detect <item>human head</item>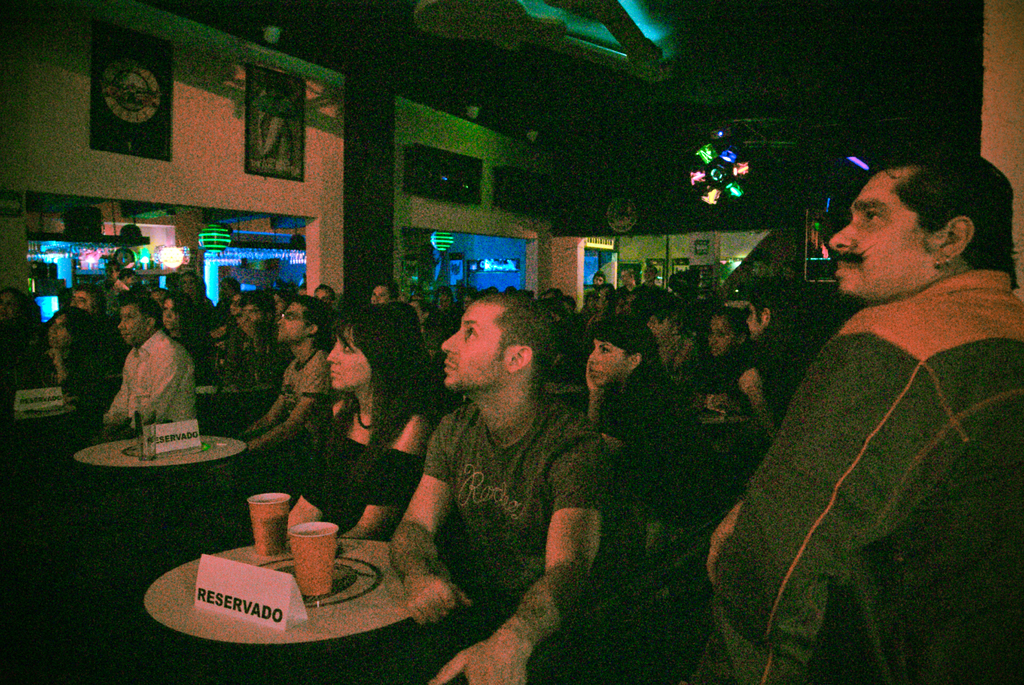
locate(166, 301, 194, 334)
